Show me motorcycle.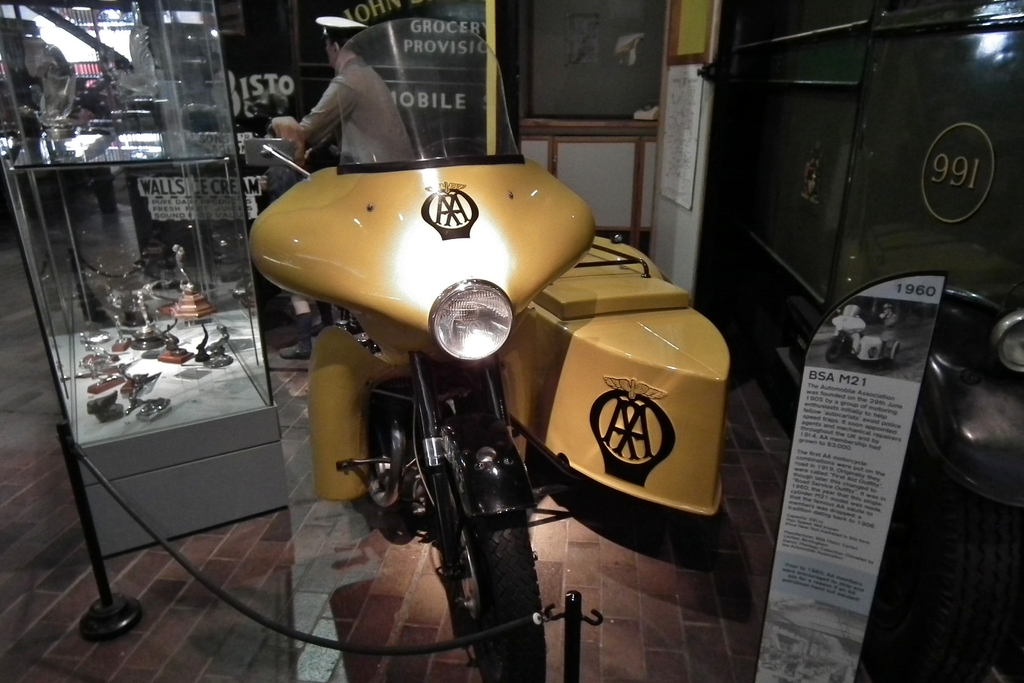
motorcycle is here: 250 19 596 682.
